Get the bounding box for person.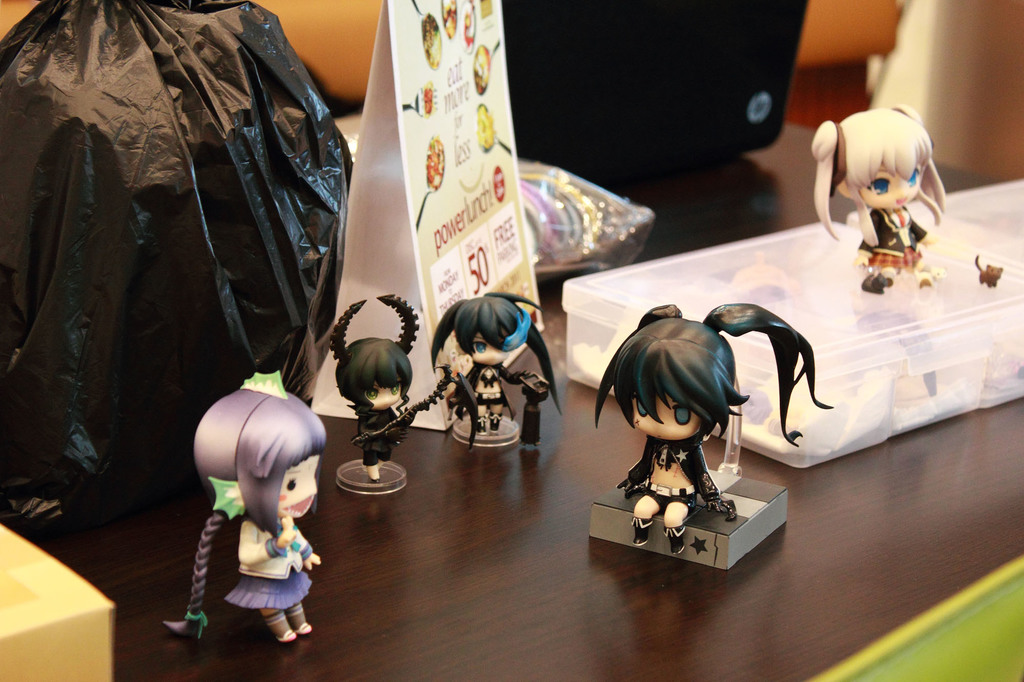
[left=588, top=295, right=783, bottom=545].
